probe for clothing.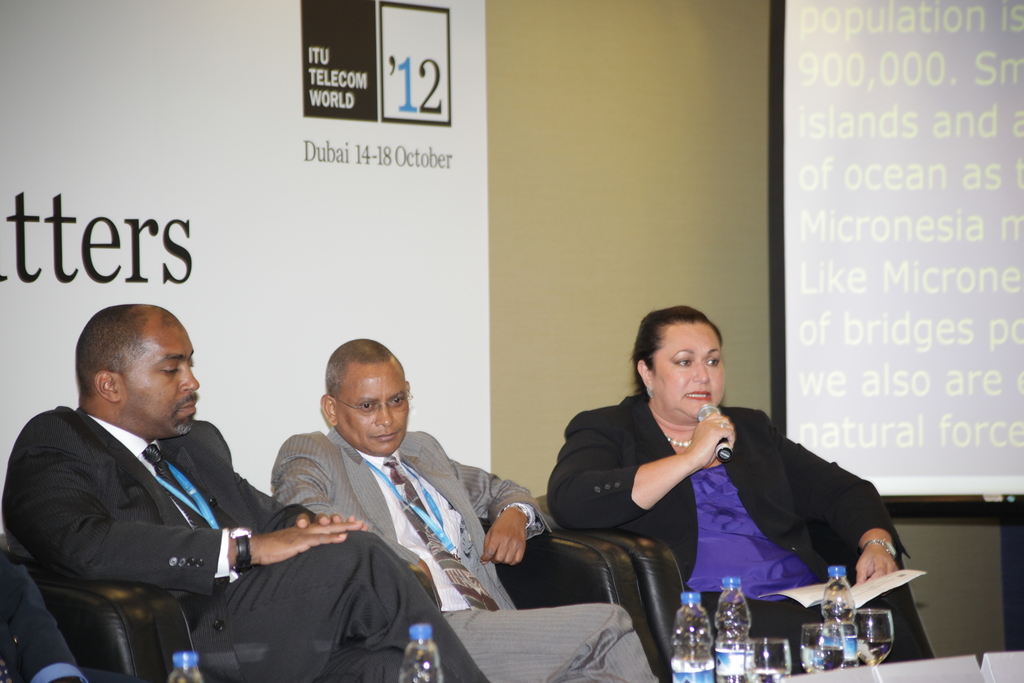
Probe result: x1=563 y1=361 x2=894 y2=651.
